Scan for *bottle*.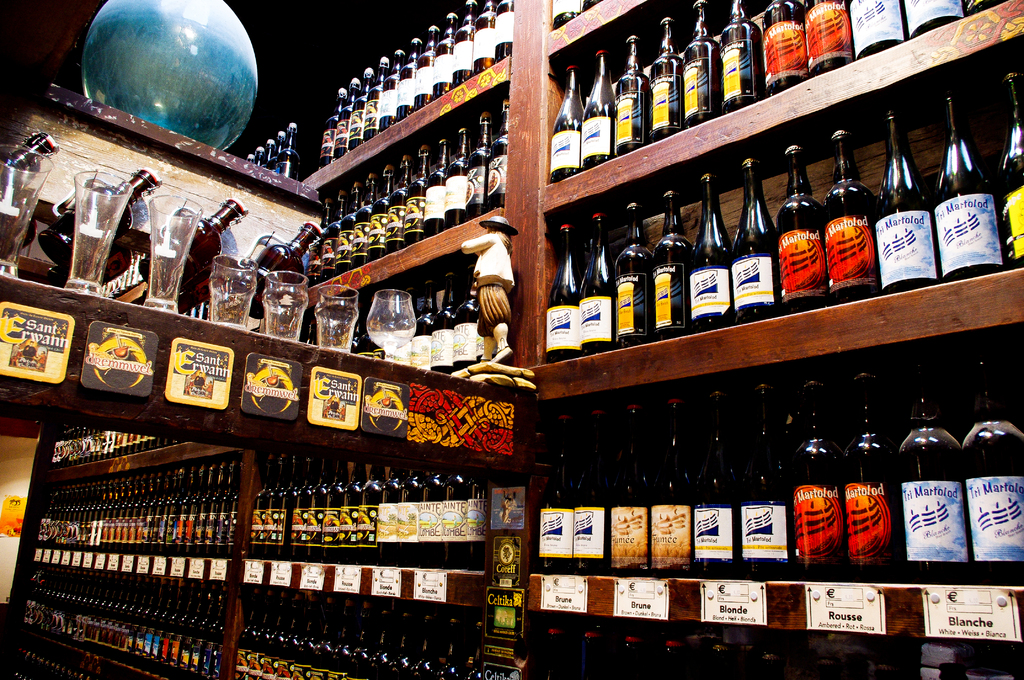
Scan result: bbox=[303, 197, 326, 283].
